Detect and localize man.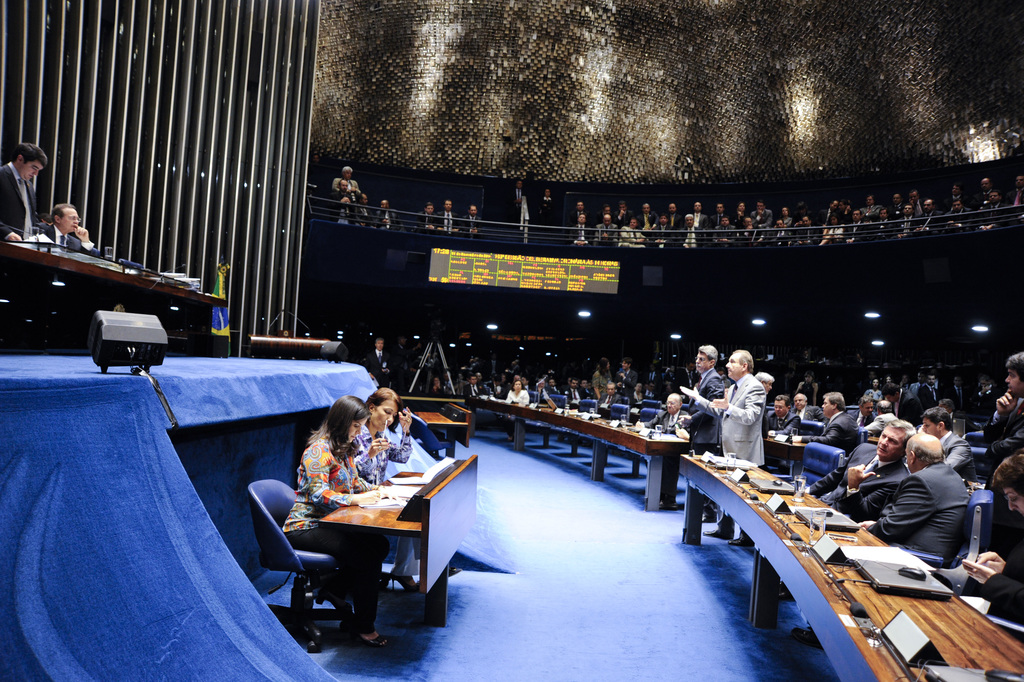
Localized at detection(982, 375, 1000, 398).
